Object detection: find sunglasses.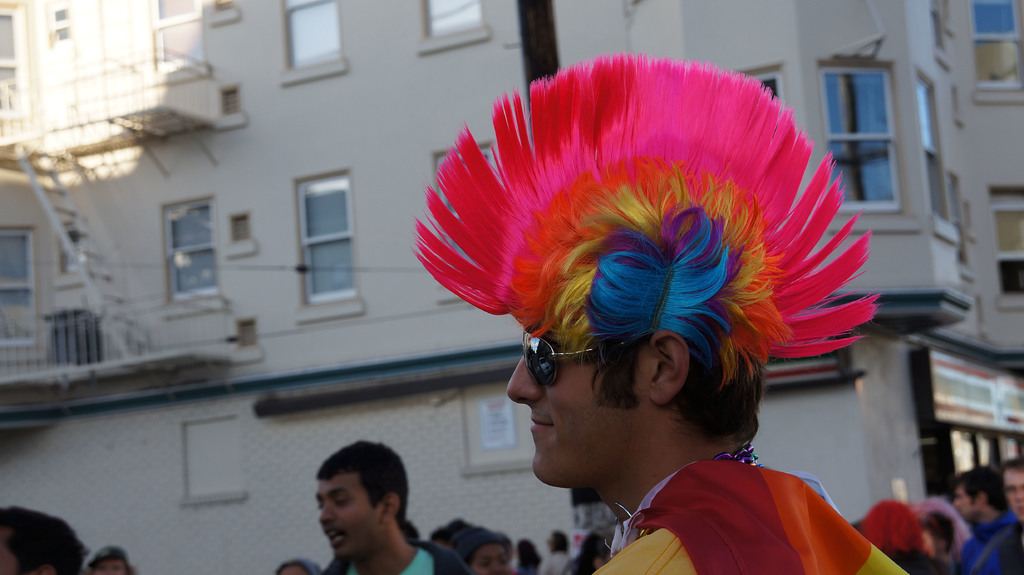
pyautogui.locateOnScreen(524, 331, 595, 386).
